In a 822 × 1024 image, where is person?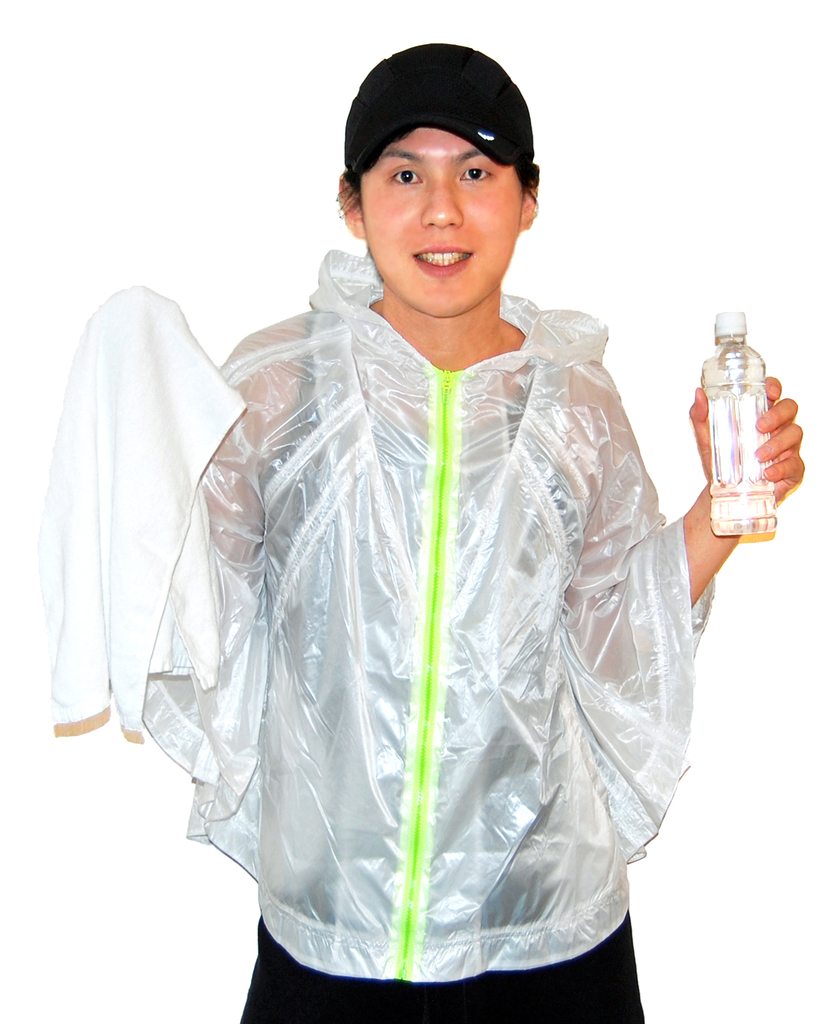
45,42,809,1020.
